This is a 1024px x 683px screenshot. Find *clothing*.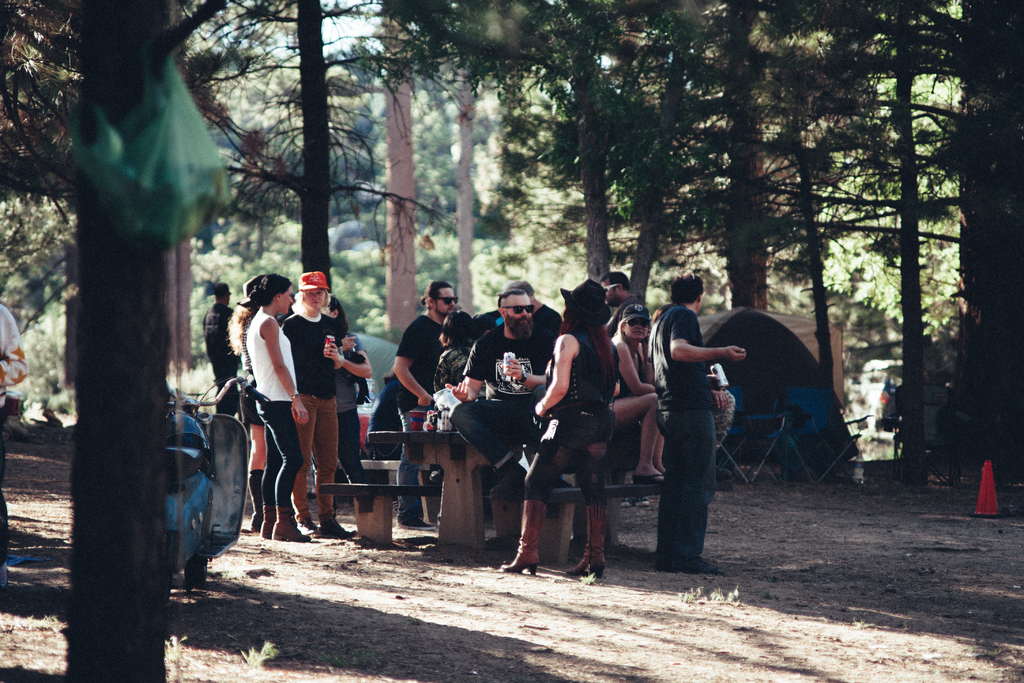
Bounding box: select_region(607, 304, 642, 338).
